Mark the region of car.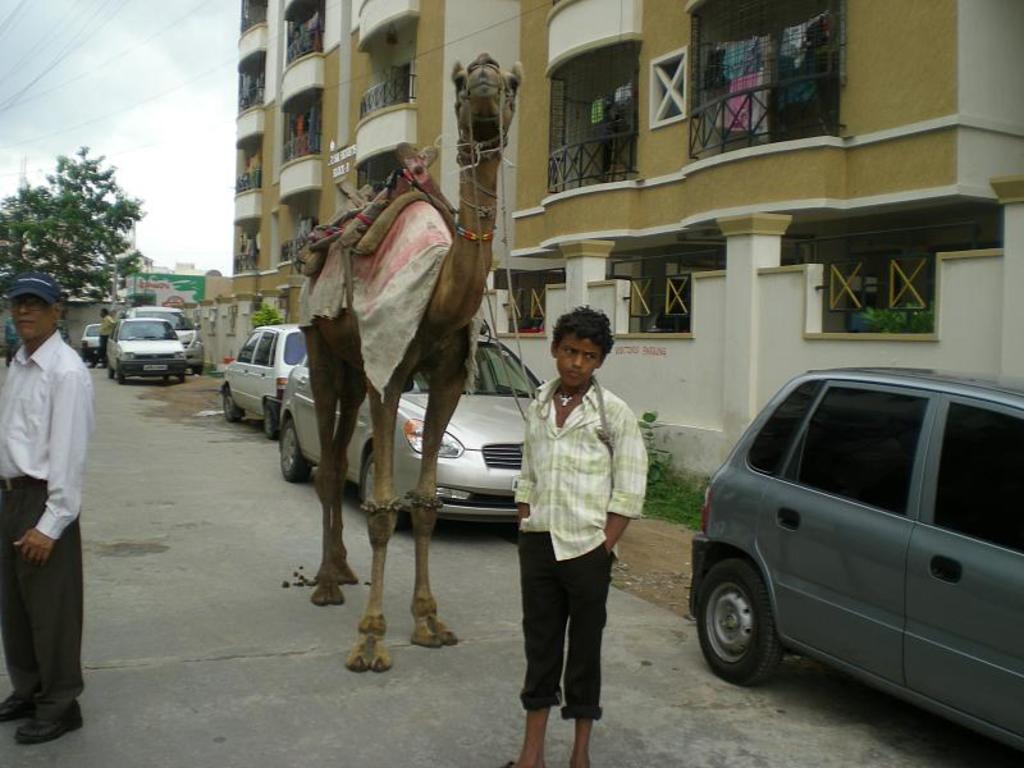
Region: {"x1": 102, "y1": 317, "x2": 189, "y2": 384}.
